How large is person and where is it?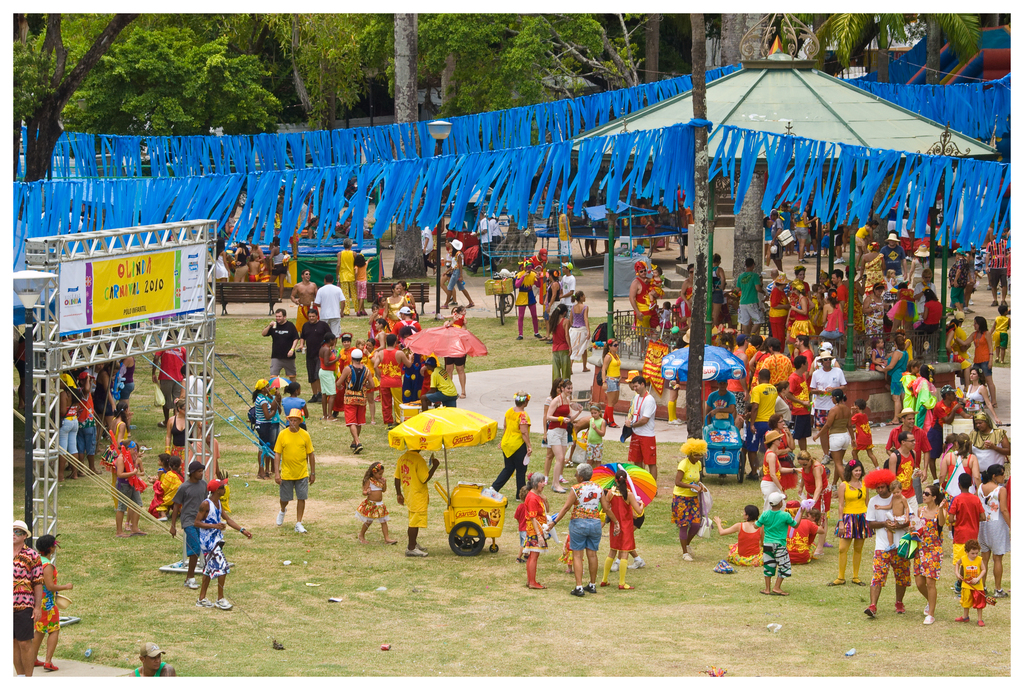
Bounding box: (x1=907, y1=484, x2=945, y2=627).
